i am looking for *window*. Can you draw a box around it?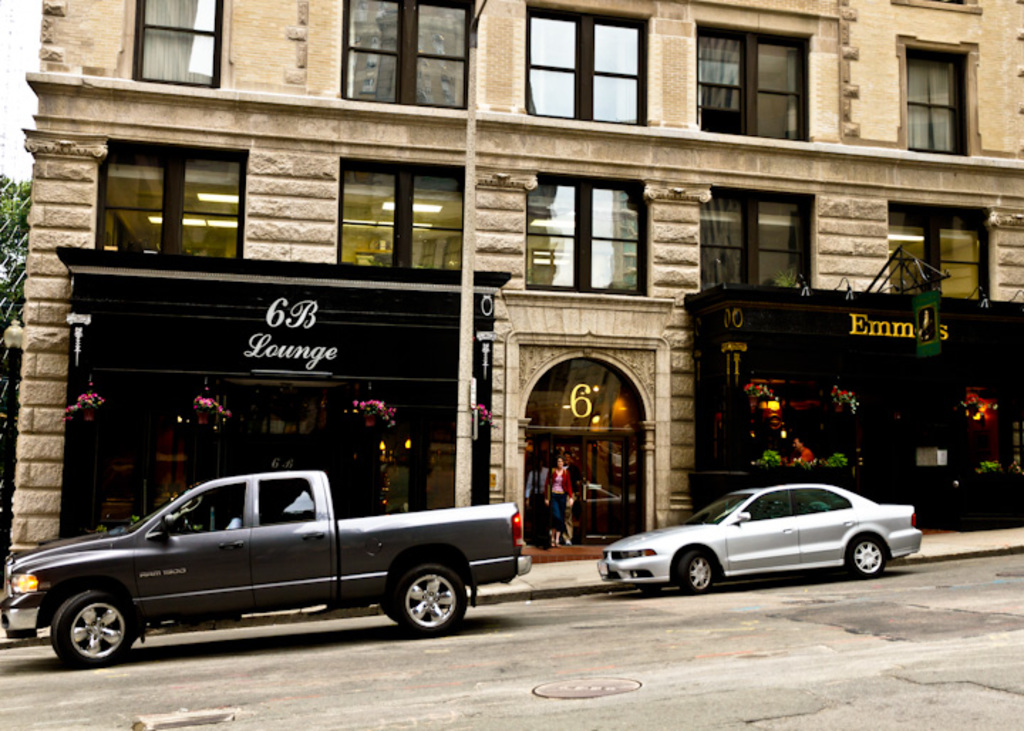
Sure, the bounding box is box=[887, 202, 994, 309].
